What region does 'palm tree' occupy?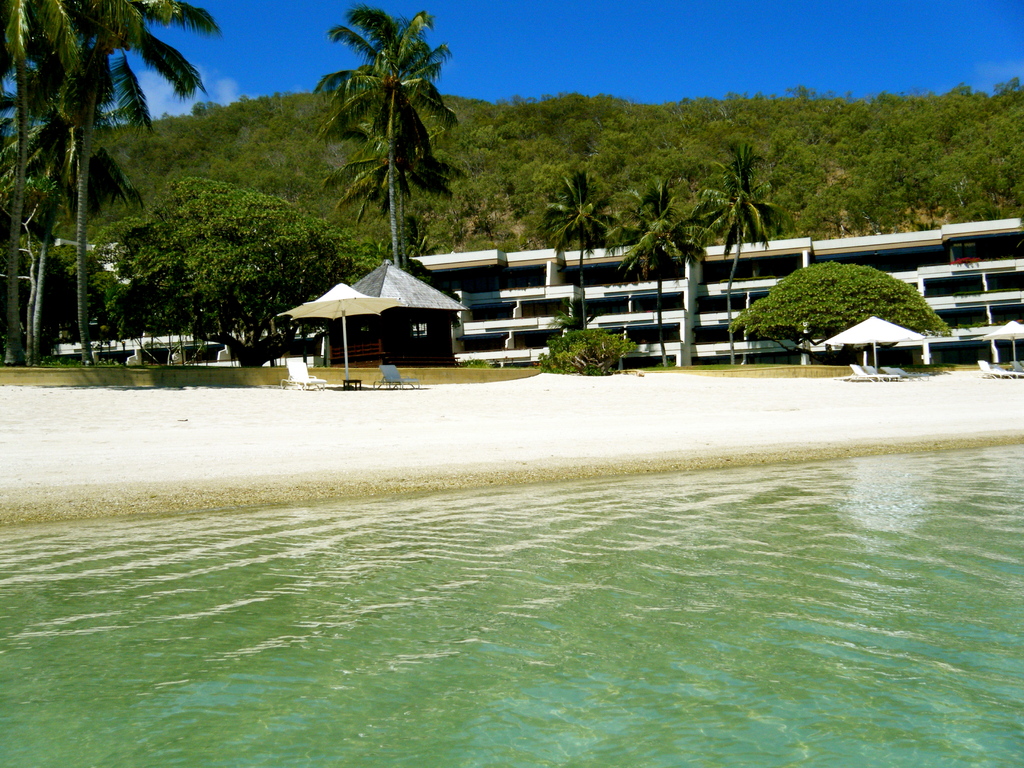
BBox(323, 22, 445, 264).
